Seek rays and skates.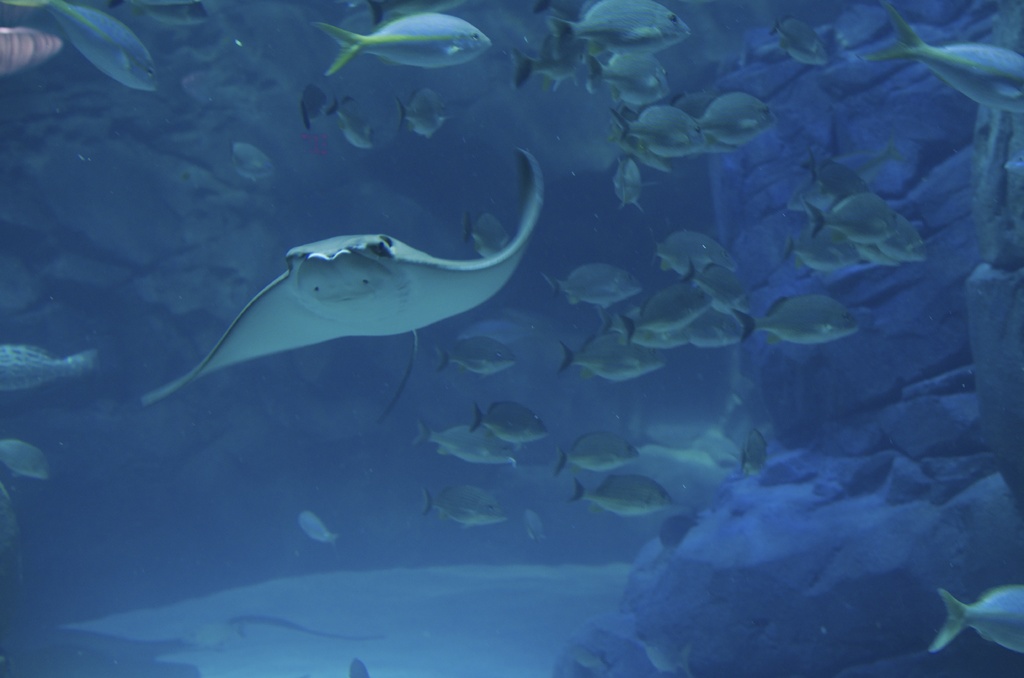
pyautogui.locateOnScreen(137, 149, 545, 426).
